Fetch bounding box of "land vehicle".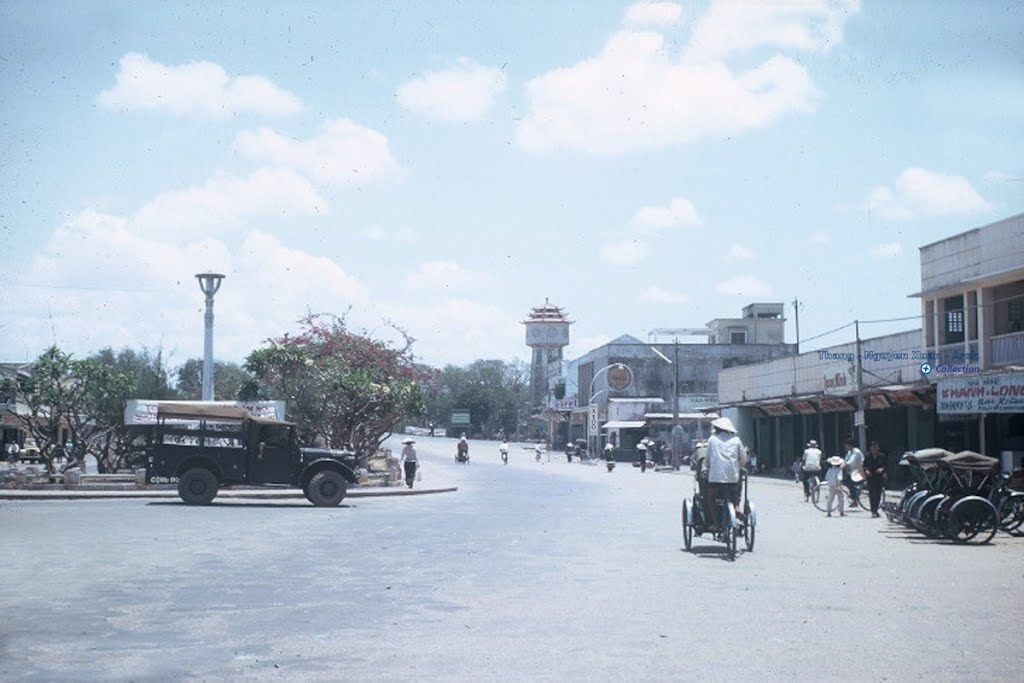
Bbox: (x1=154, y1=400, x2=356, y2=504).
